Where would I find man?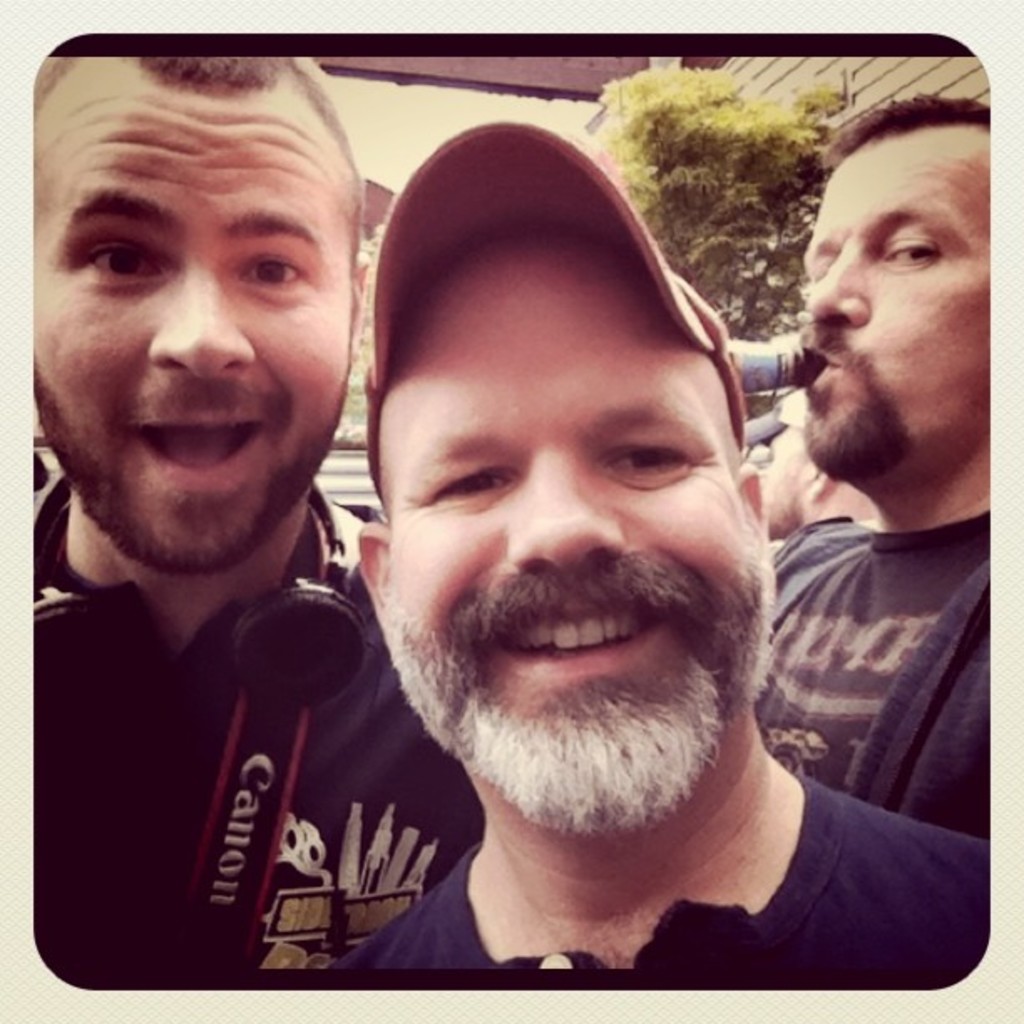
At 760, 408, 887, 544.
